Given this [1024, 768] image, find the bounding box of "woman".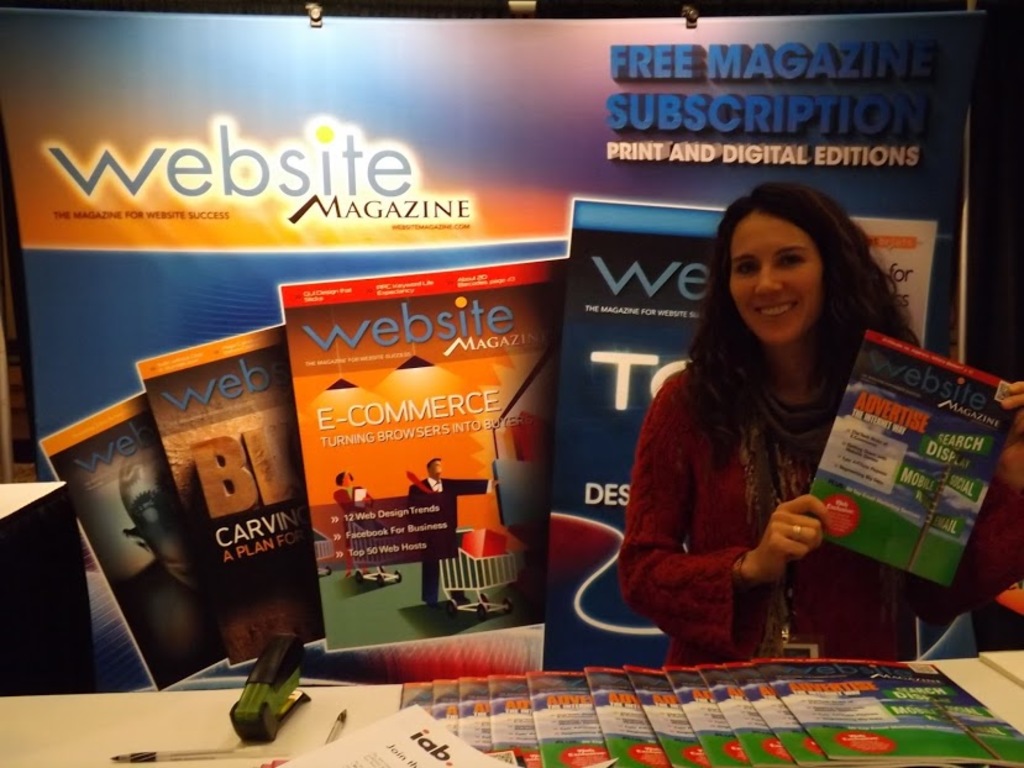
[614,182,949,680].
